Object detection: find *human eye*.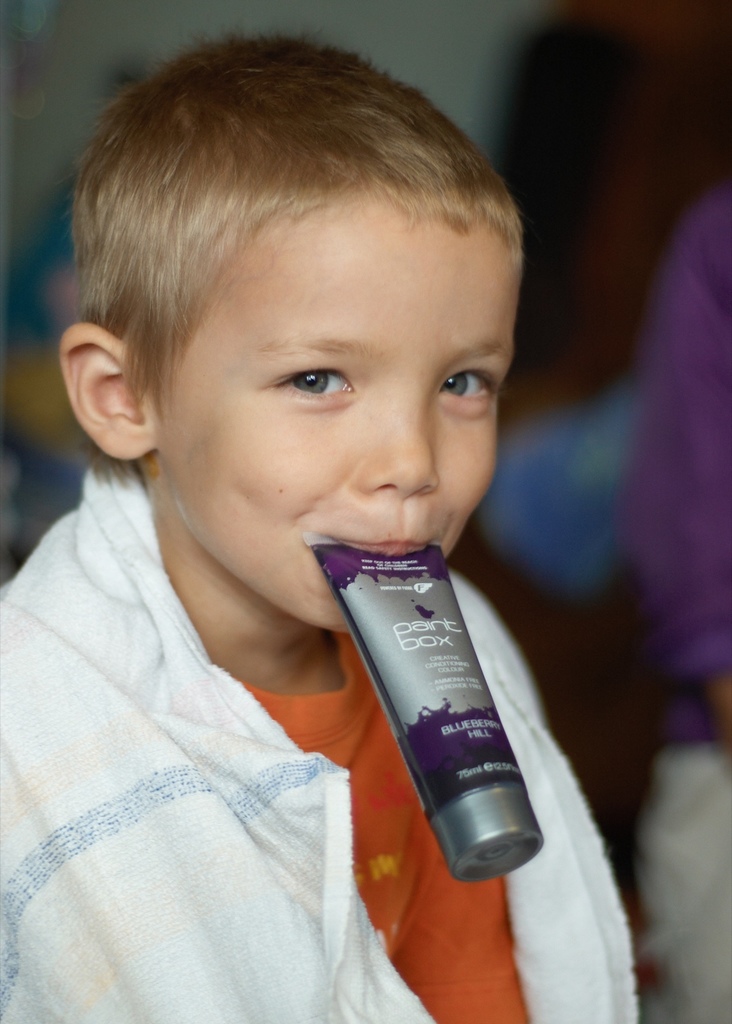
271:361:355:406.
